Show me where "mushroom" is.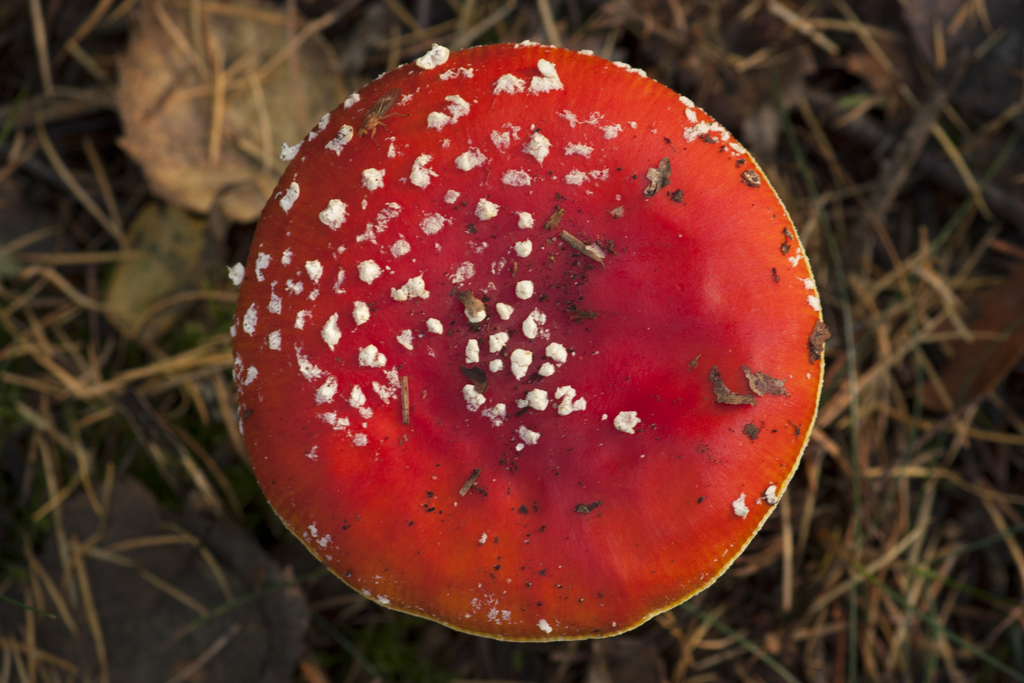
"mushroom" is at [left=218, top=1, right=840, bottom=682].
